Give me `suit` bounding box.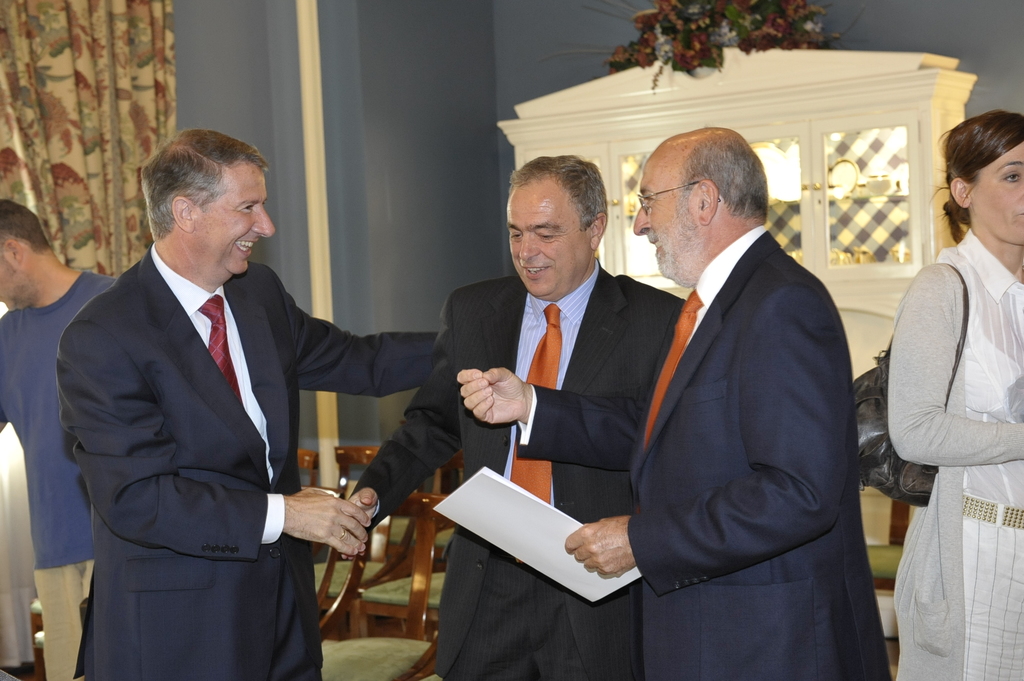
left=346, top=256, right=685, bottom=680.
